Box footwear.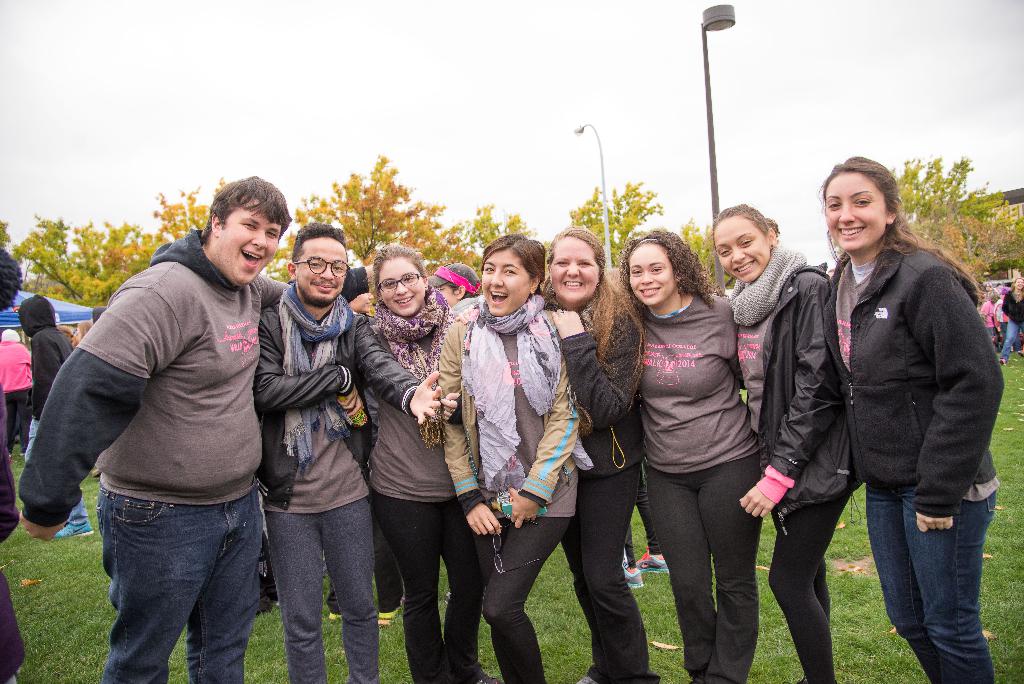
crop(637, 546, 668, 574).
